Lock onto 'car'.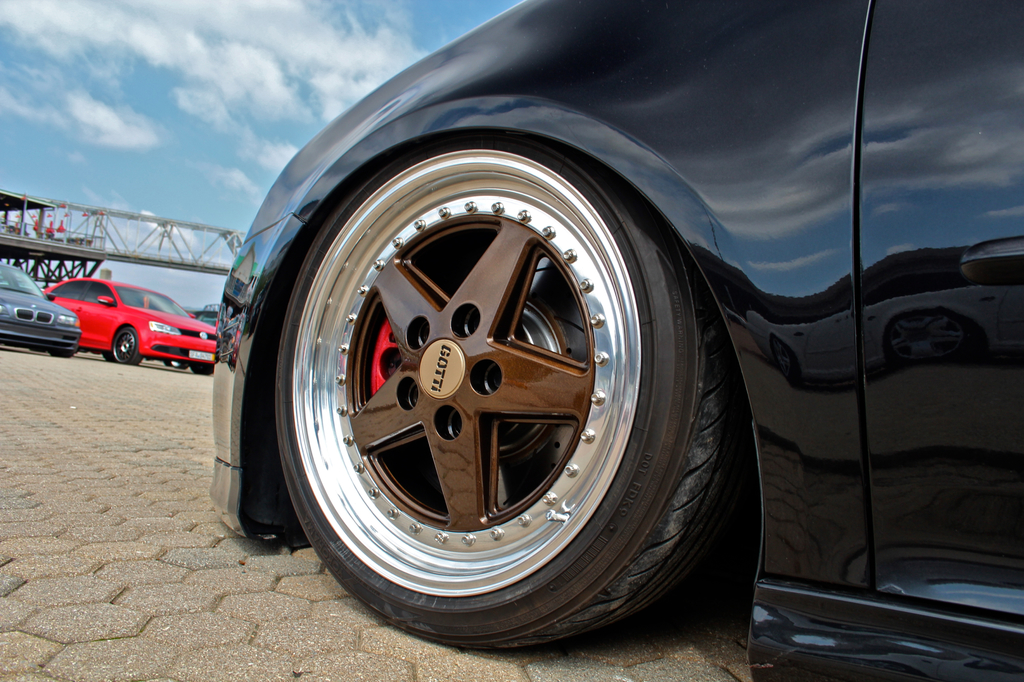
Locked: 0:251:81:356.
